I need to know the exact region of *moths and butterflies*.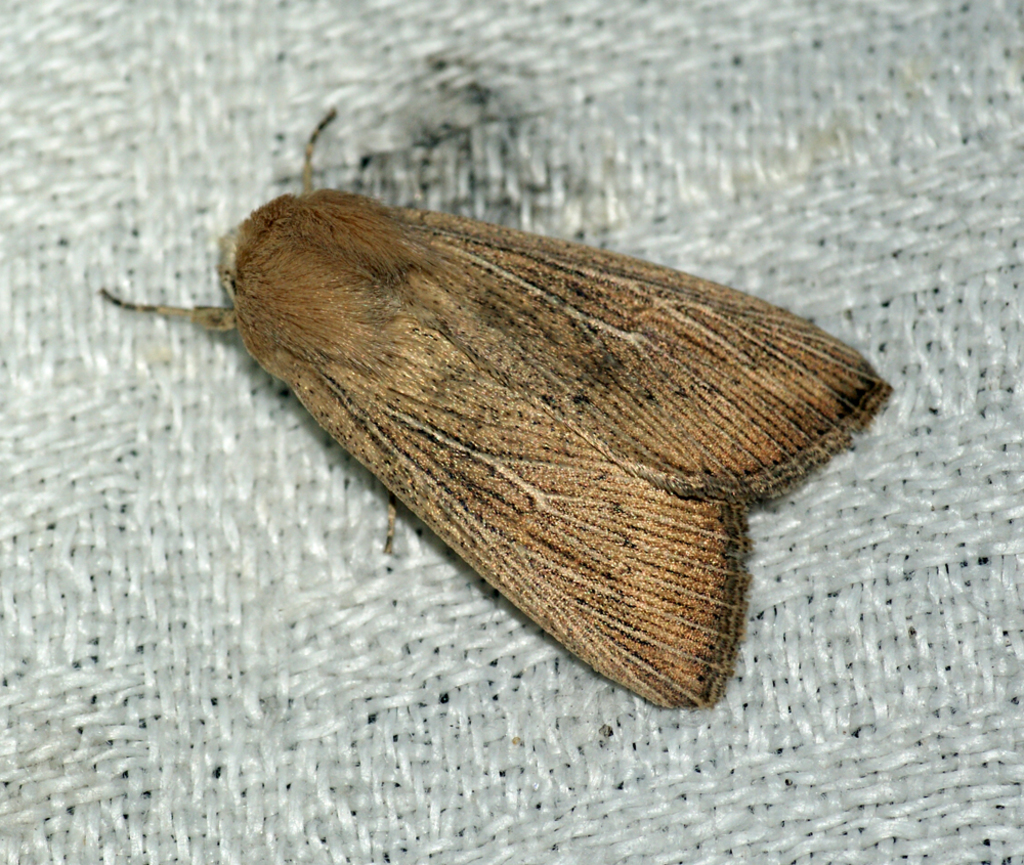
Region: x1=98, y1=106, x2=897, y2=704.
